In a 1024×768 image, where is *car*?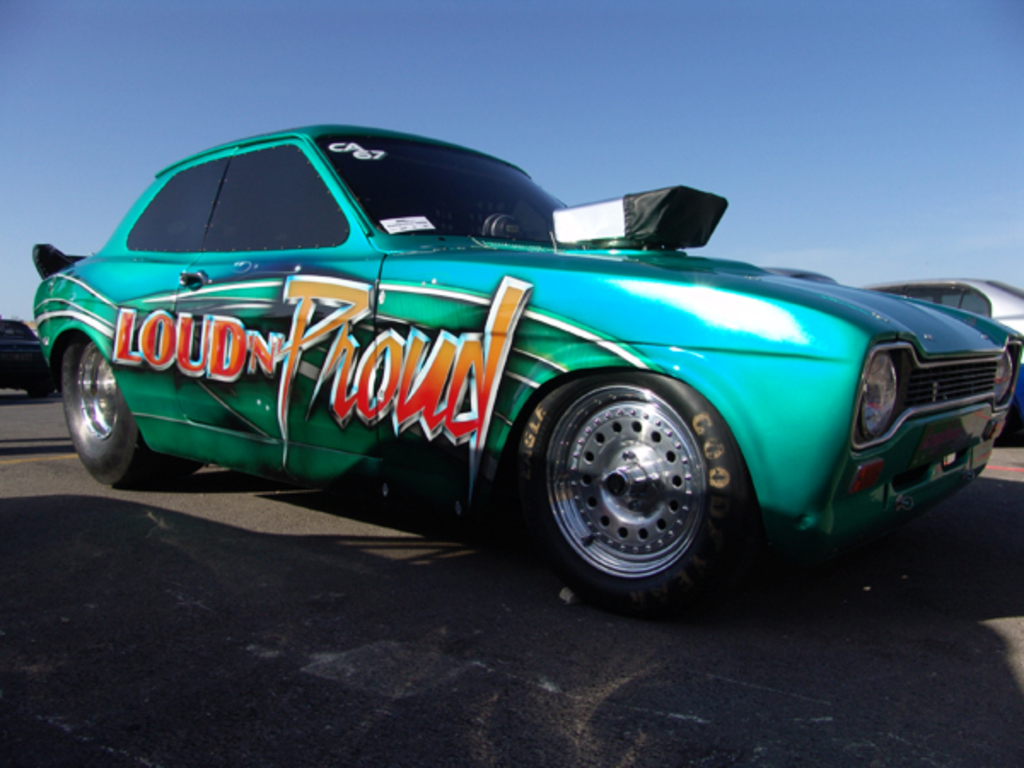
(31, 123, 1012, 602).
